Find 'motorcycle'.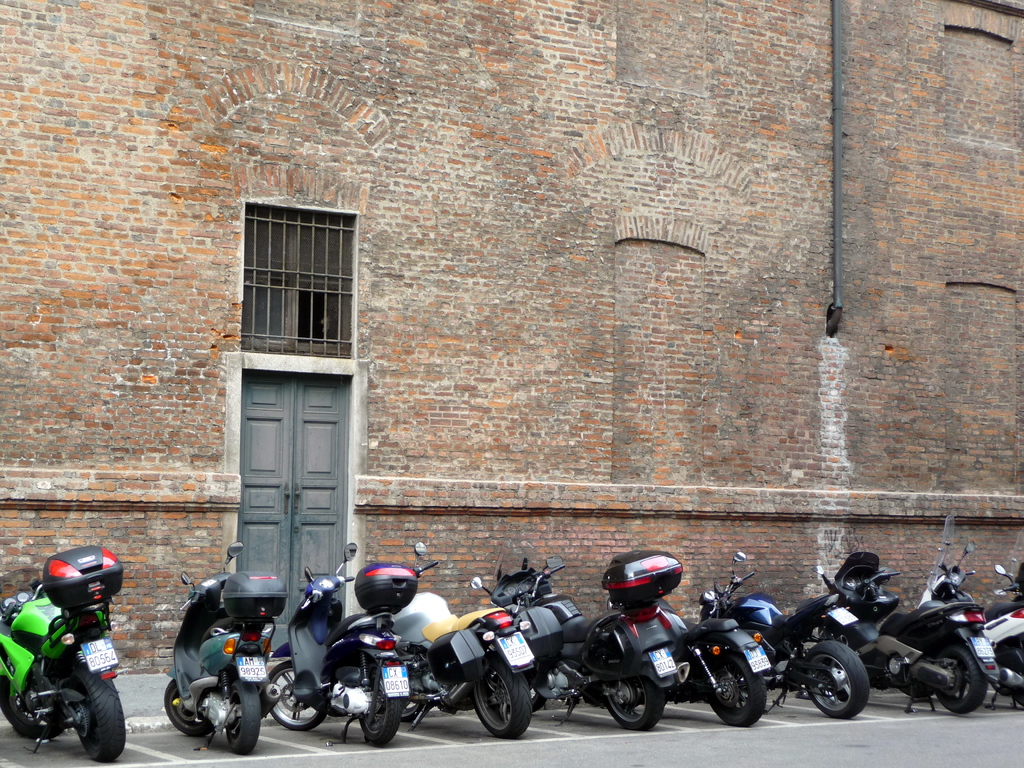
696, 552, 871, 721.
